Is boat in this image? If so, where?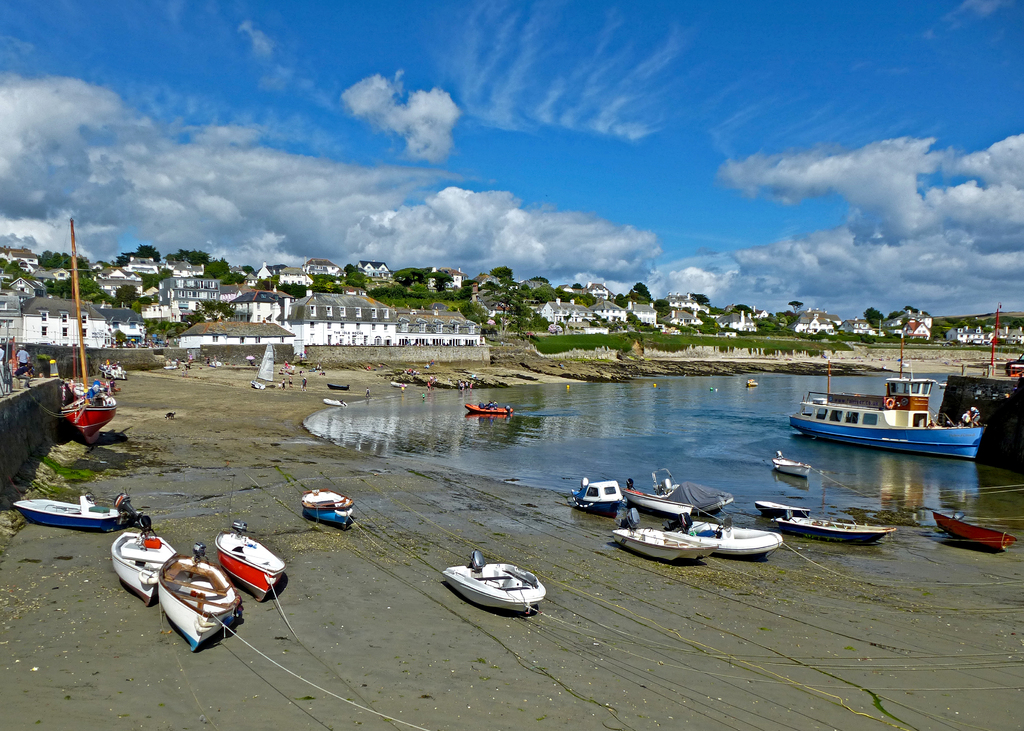
Yes, at bbox(774, 449, 814, 481).
